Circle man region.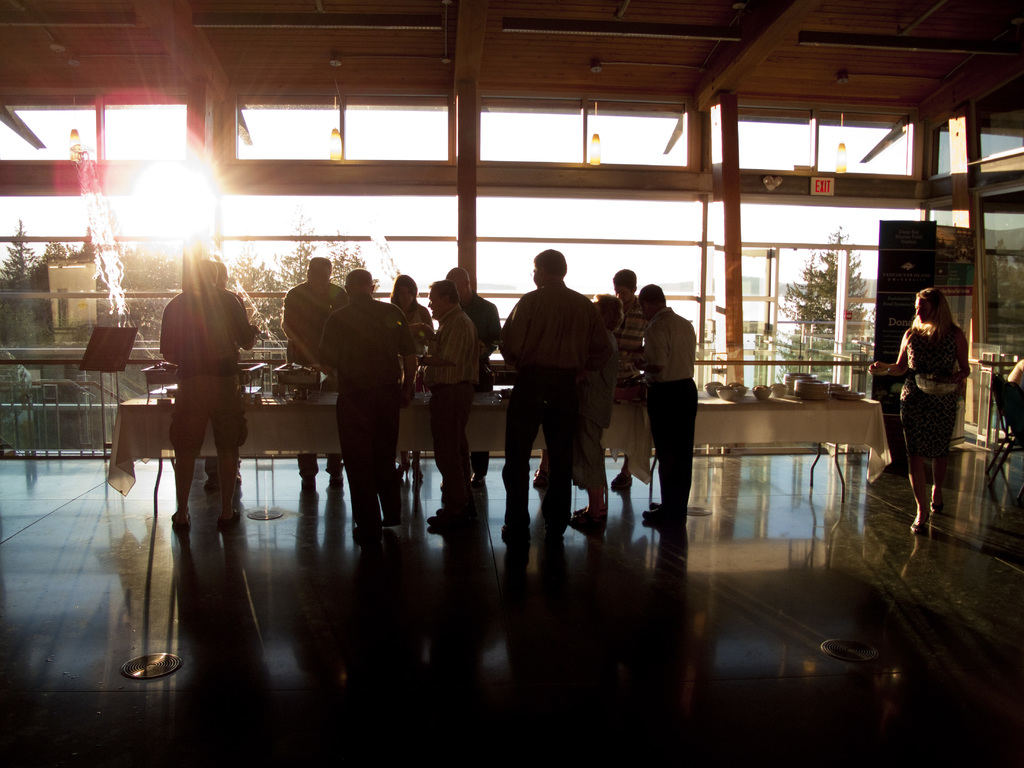
Region: {"x1": 508, "y1": 250, "x2": 616, "y2": 522}.
